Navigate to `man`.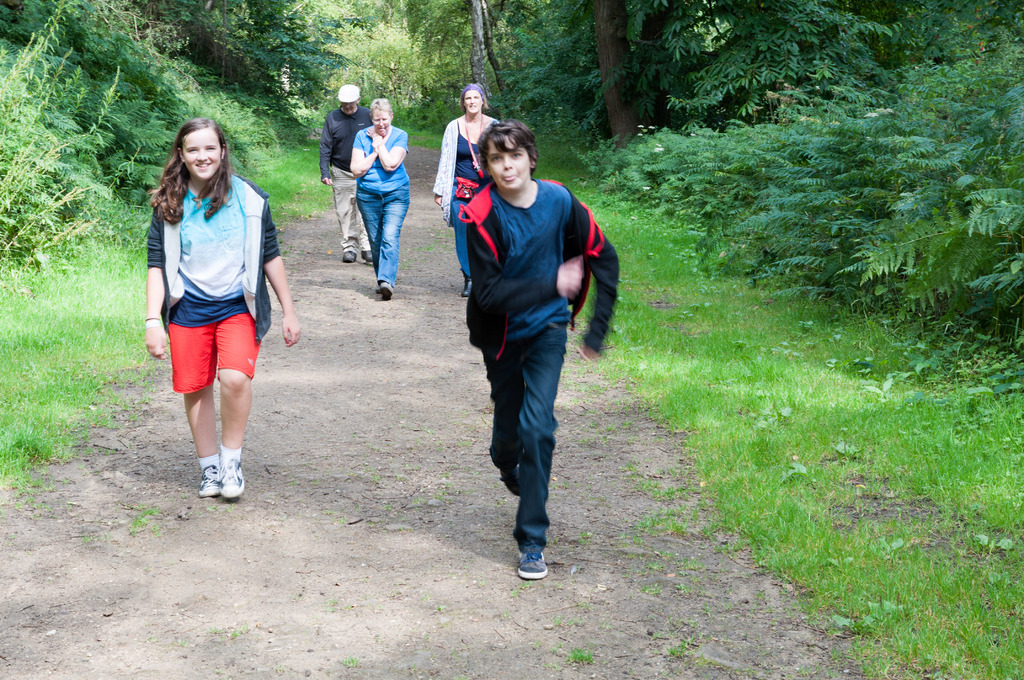
Navigation target: pyautogui.locateOnScreen(319, 83, 375, 263).
